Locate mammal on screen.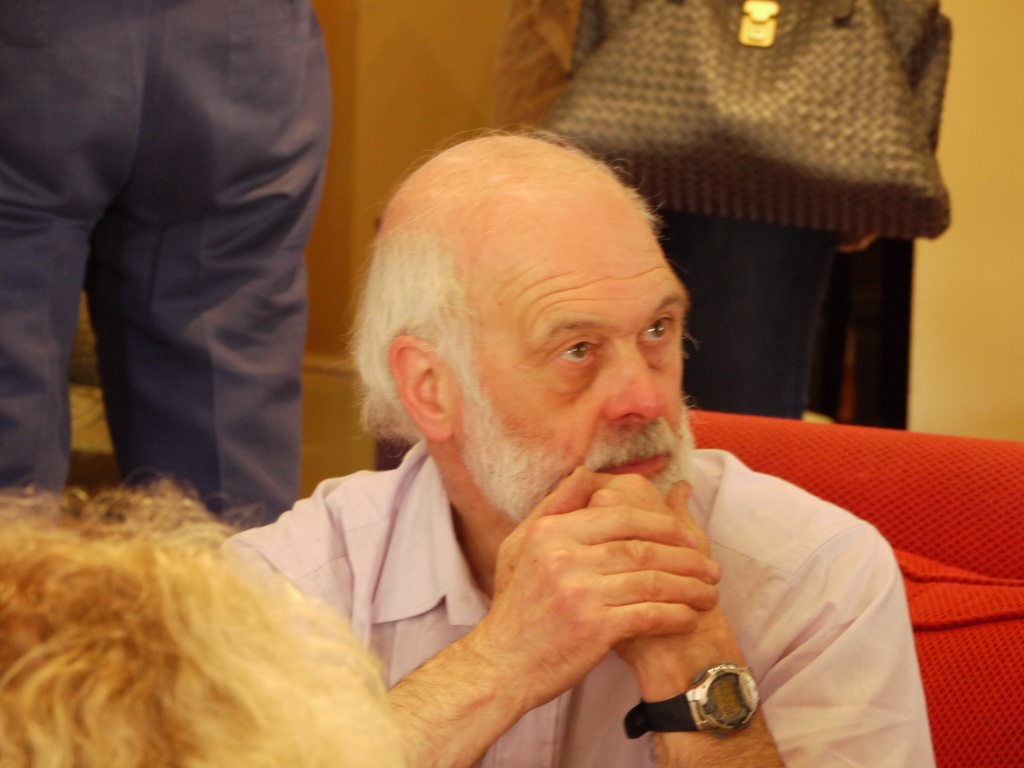
On screen at box=[212, 120, 940, 767].
